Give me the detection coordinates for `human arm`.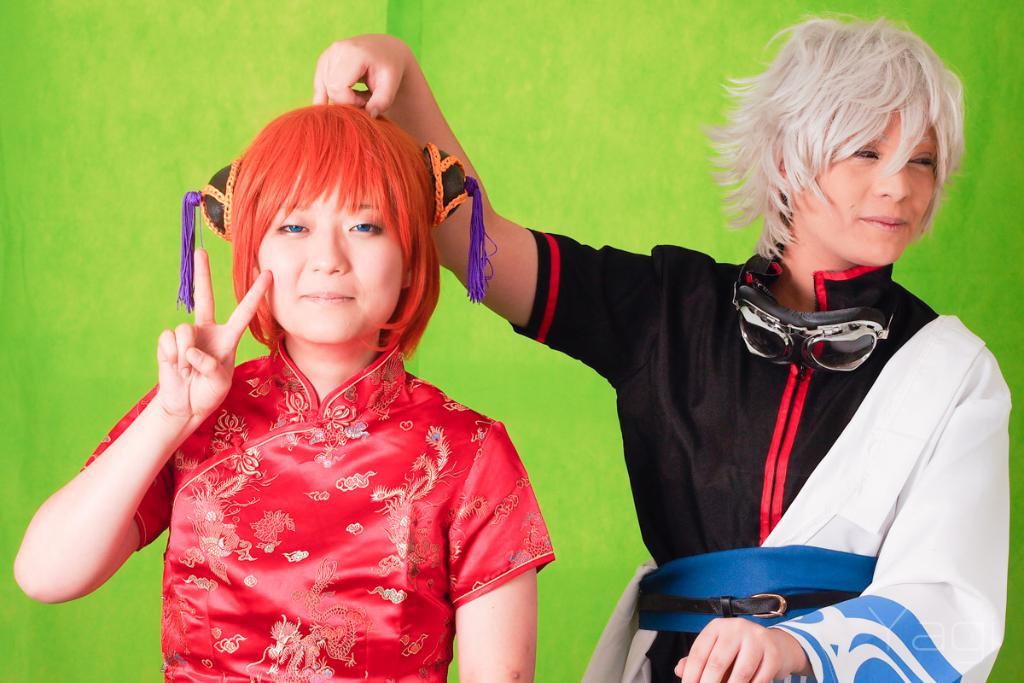
308,30,652,383.
